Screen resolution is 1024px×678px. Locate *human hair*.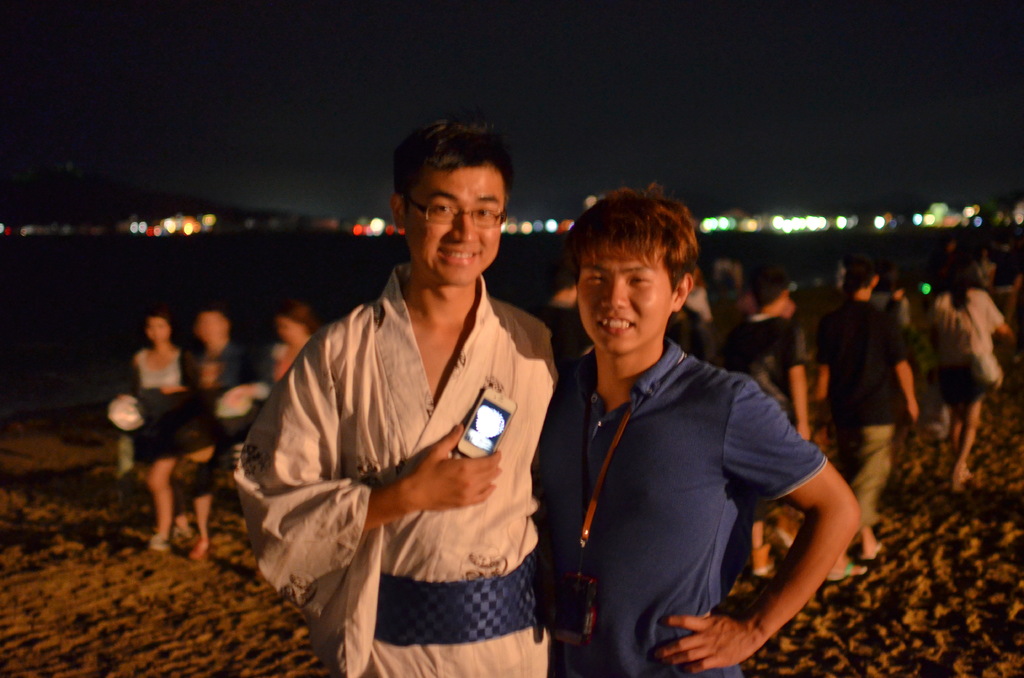
840, 251, 878, 288.
